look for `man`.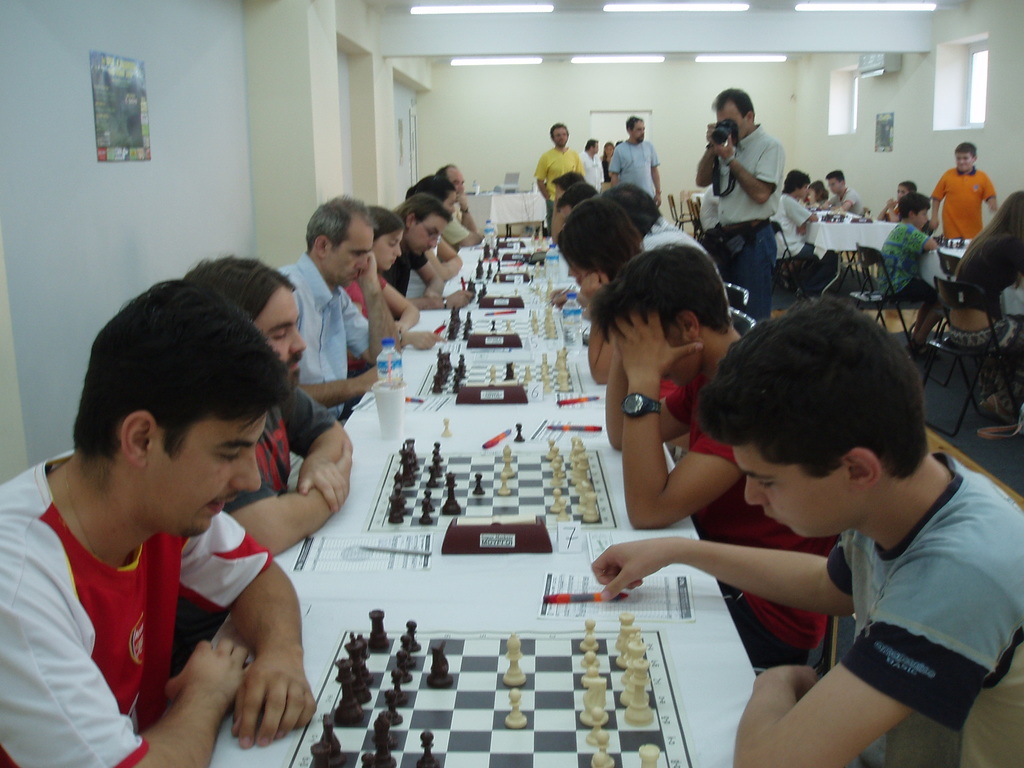
Found: (690,88,791,332).
